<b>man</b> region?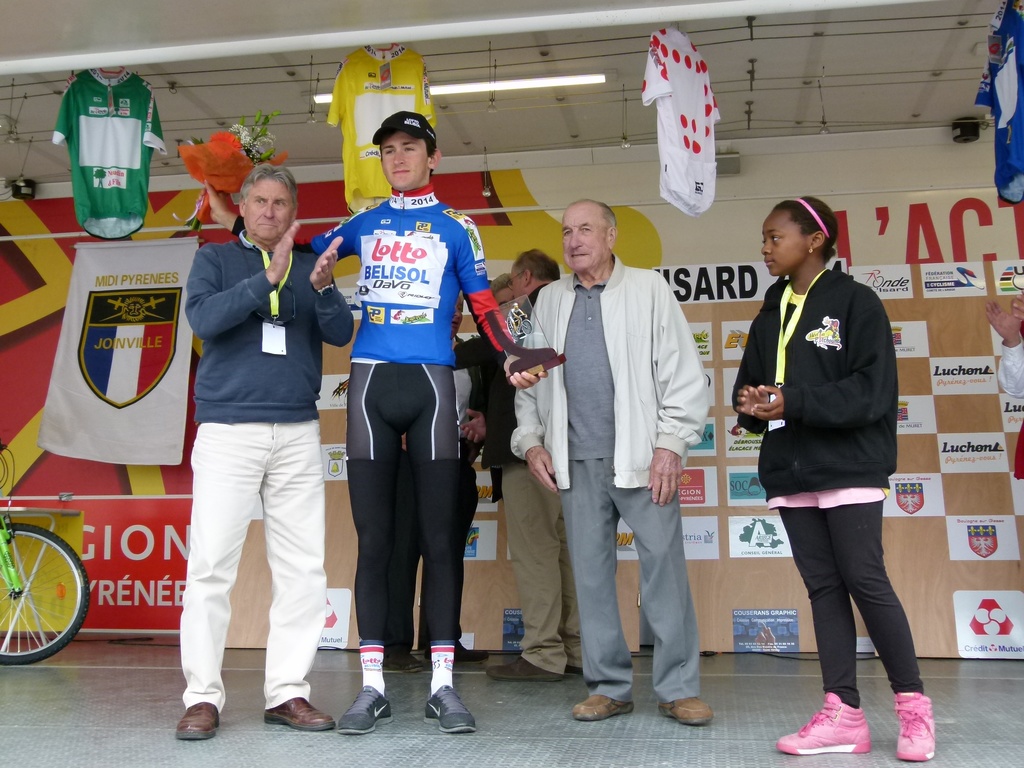
Rect(309, 111, 548, 735)
